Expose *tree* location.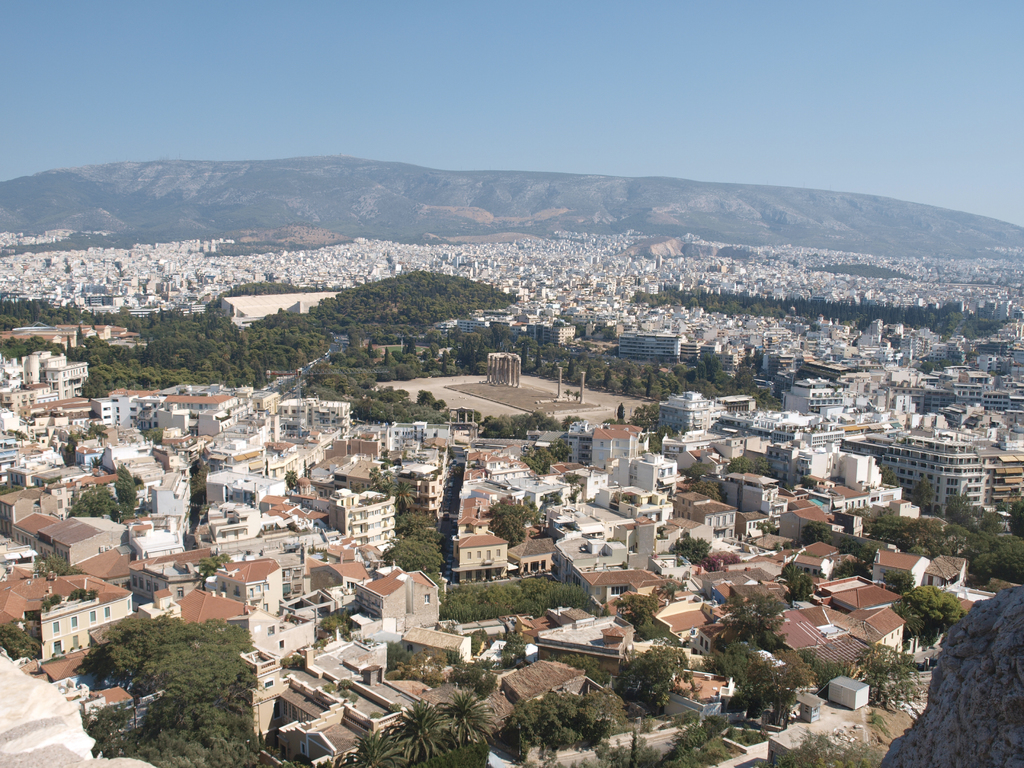
Exposed at bbox(657, 579, 685, 605).
